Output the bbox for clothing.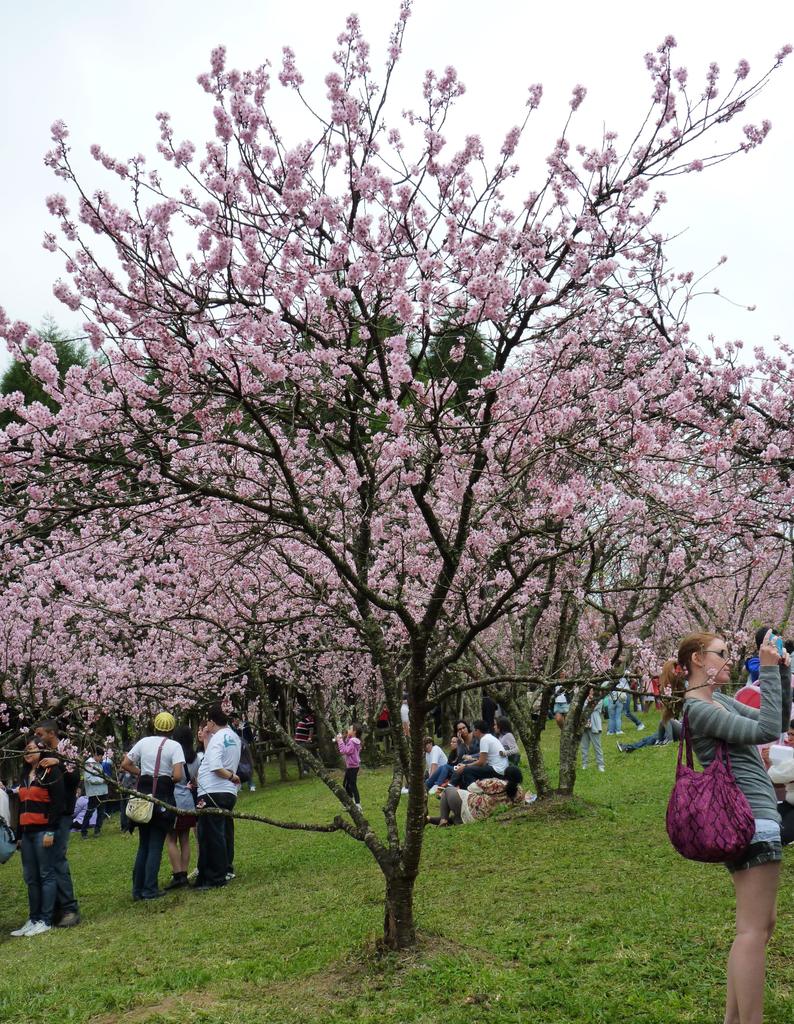
select_region(581, 708, 605, 771).
